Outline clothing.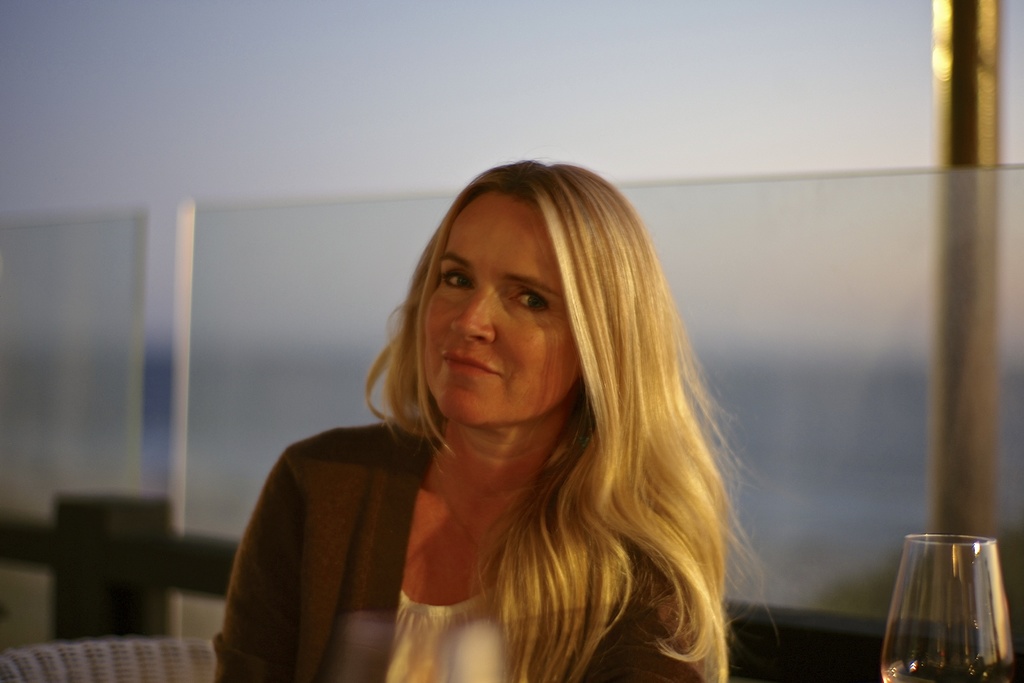
Outline: BBox(232, 329, 776, 673).
